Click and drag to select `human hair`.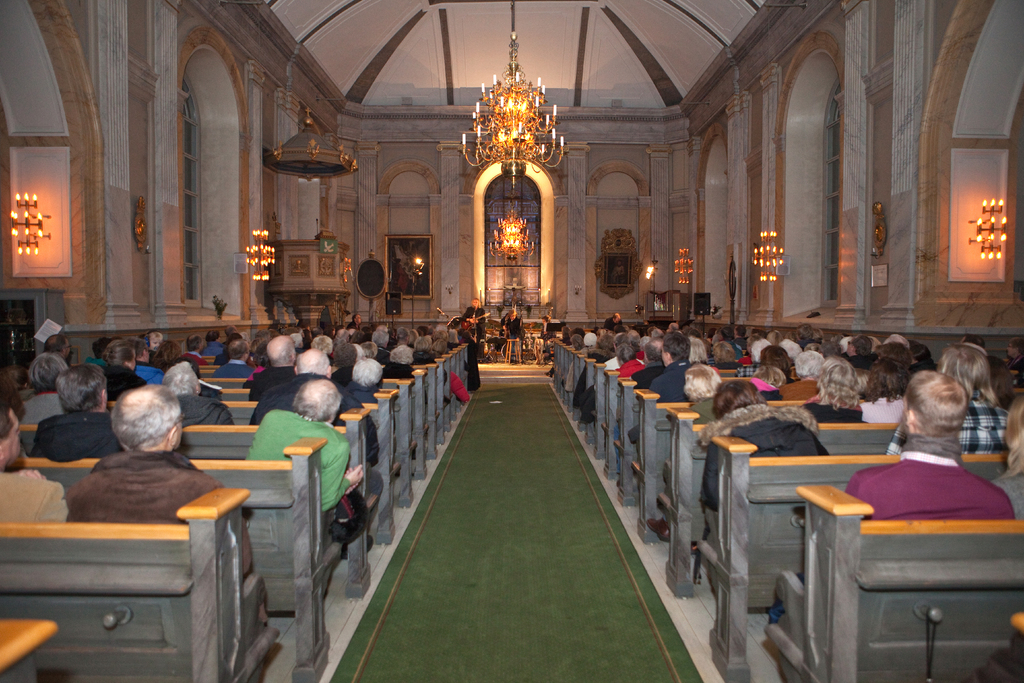
Selection: 26:352:72:392.
